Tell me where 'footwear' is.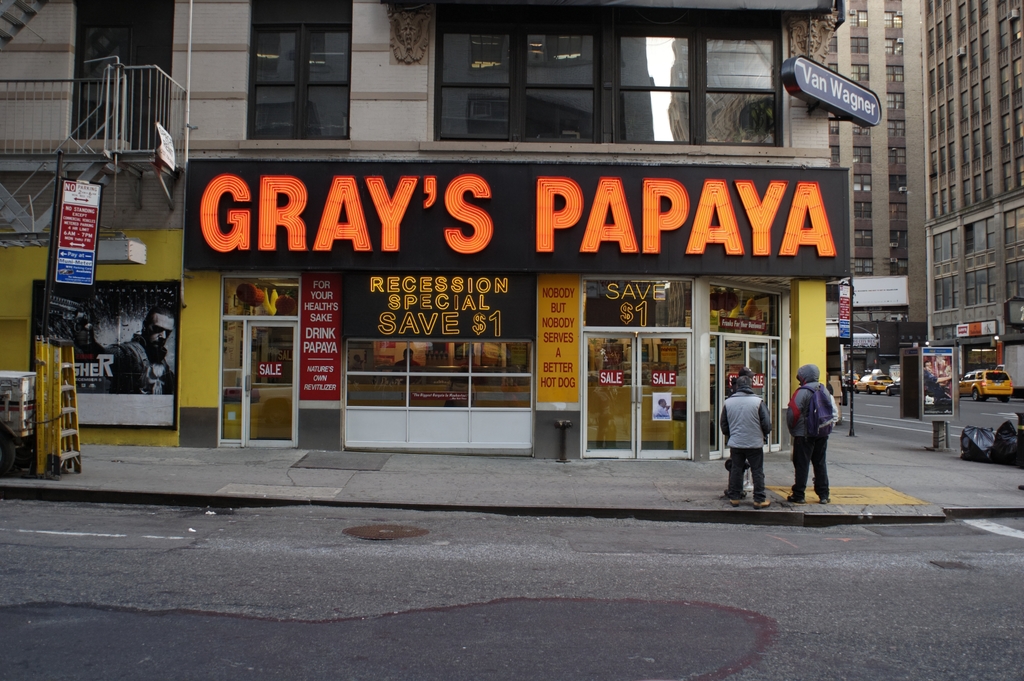
'footwear' is at select_region(751, 493, 772, 509).
